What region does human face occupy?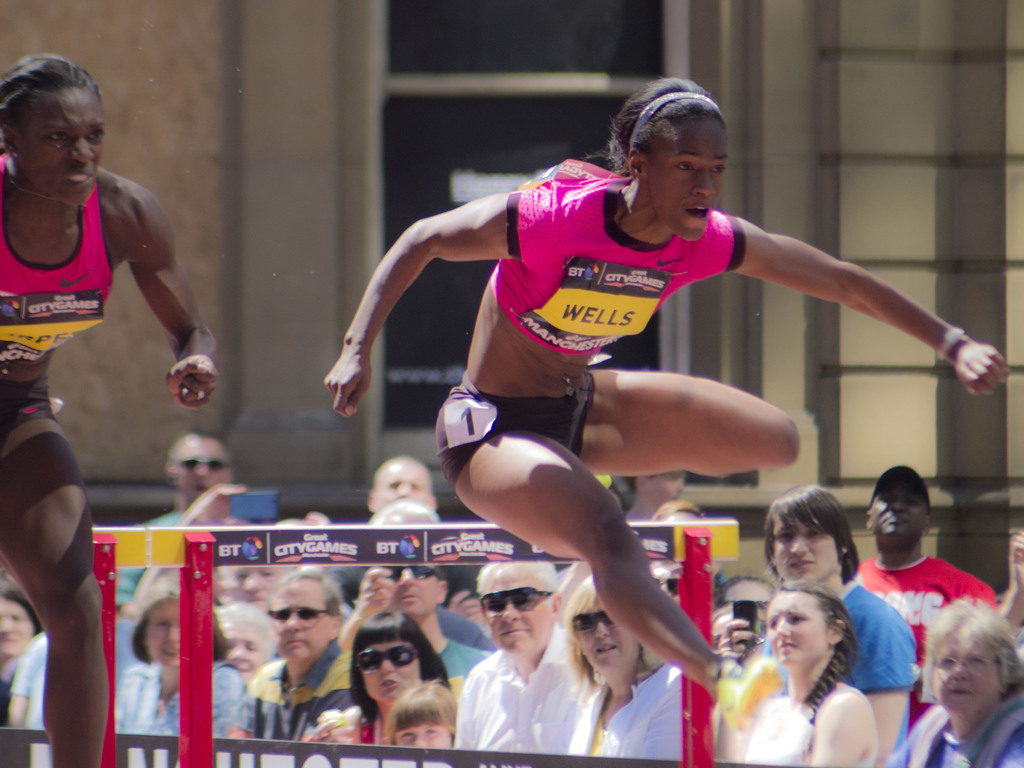
left=150, top=605, right=181, bottom=678.
